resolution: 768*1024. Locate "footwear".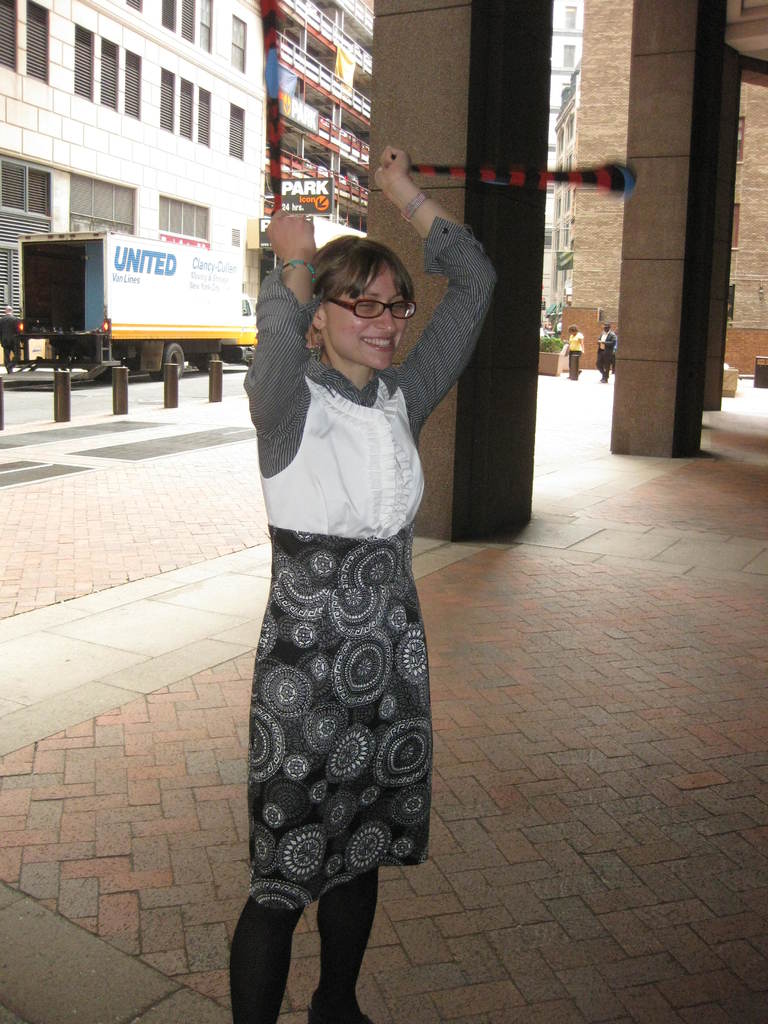
305:987:374:1022.
